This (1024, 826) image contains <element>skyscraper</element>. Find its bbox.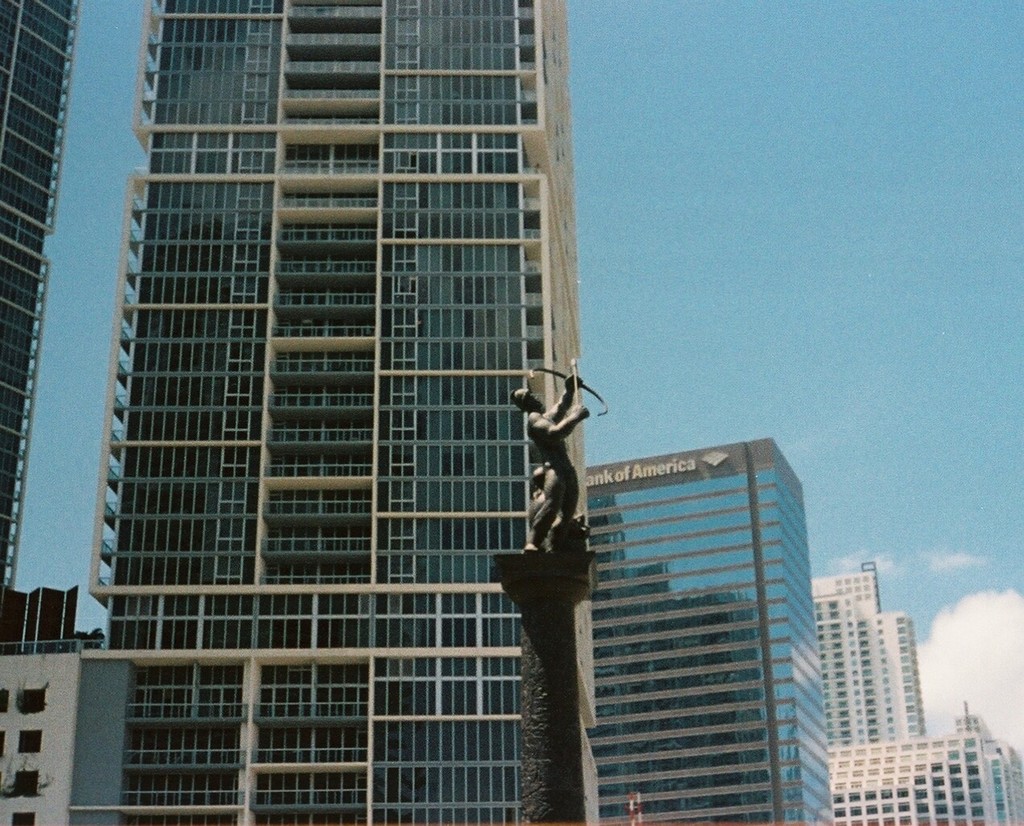
select_region(832, 725, 1023, 825).
